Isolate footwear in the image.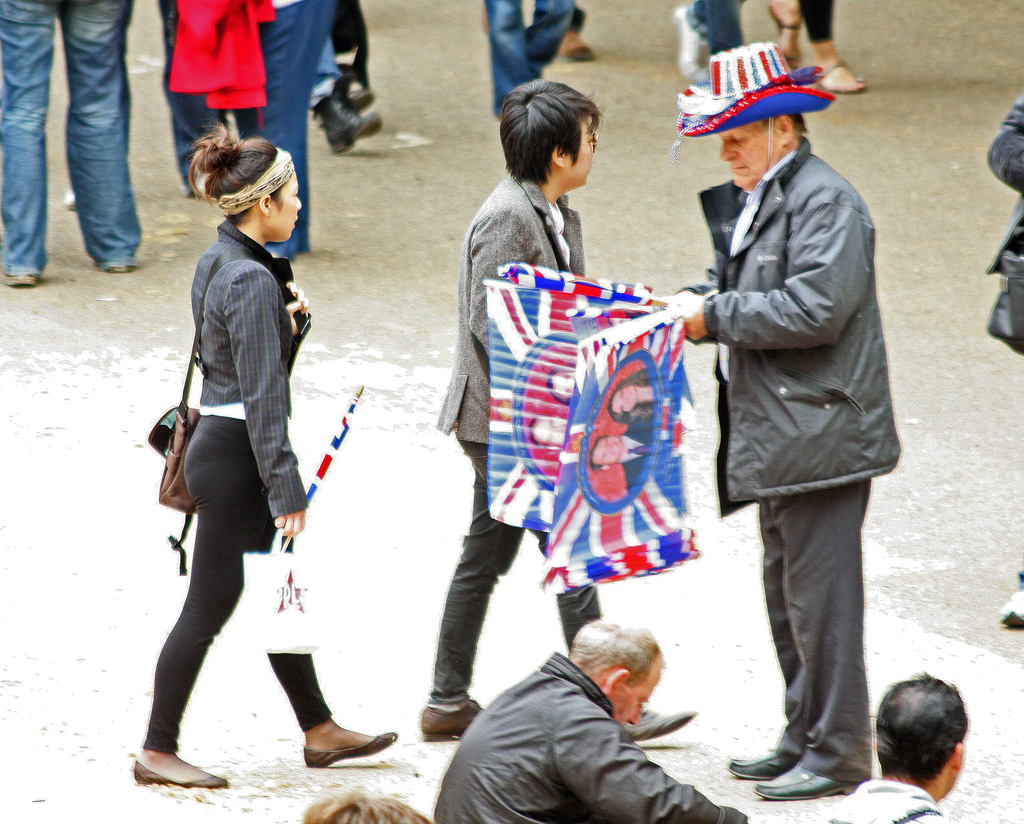
Isolated region: 727:751:795:784.
